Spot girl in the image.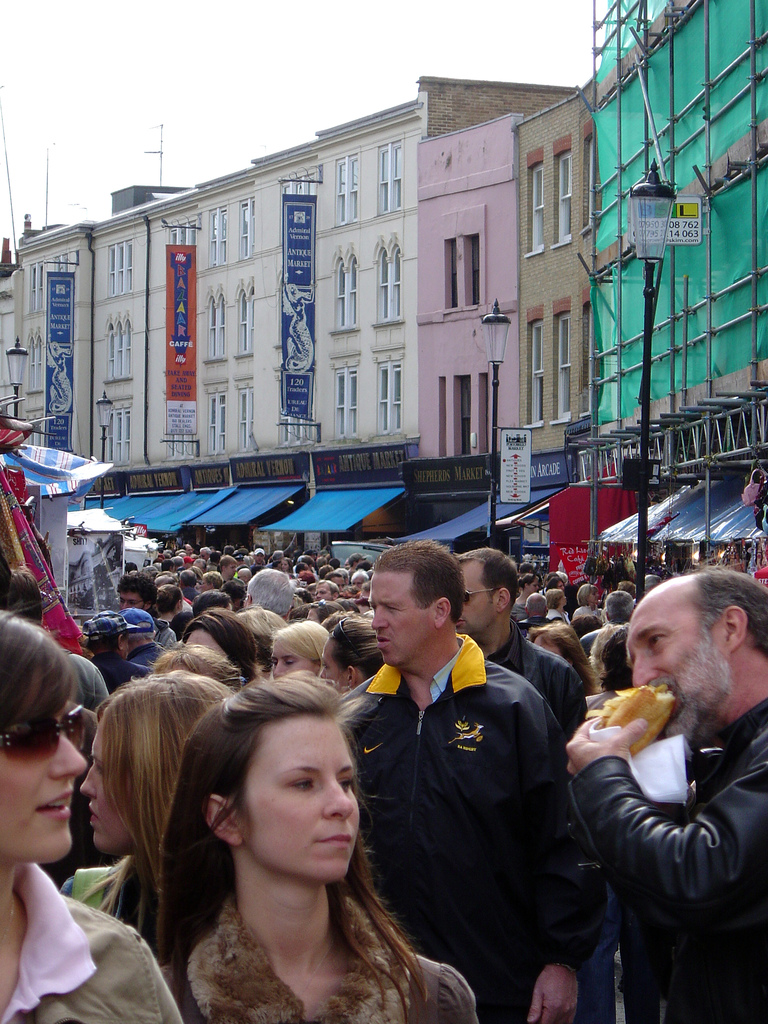
girl found at pyautogui.locateOnScreen(72, 671, 238, 936).
